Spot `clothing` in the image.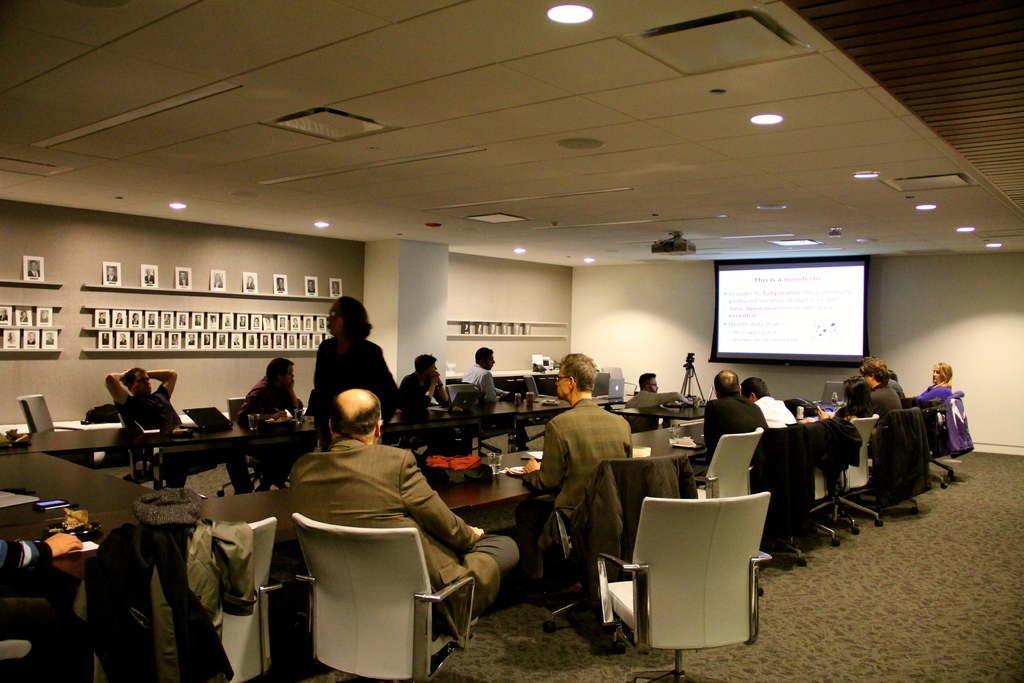
`clothing` found at (710,386,774,523).
